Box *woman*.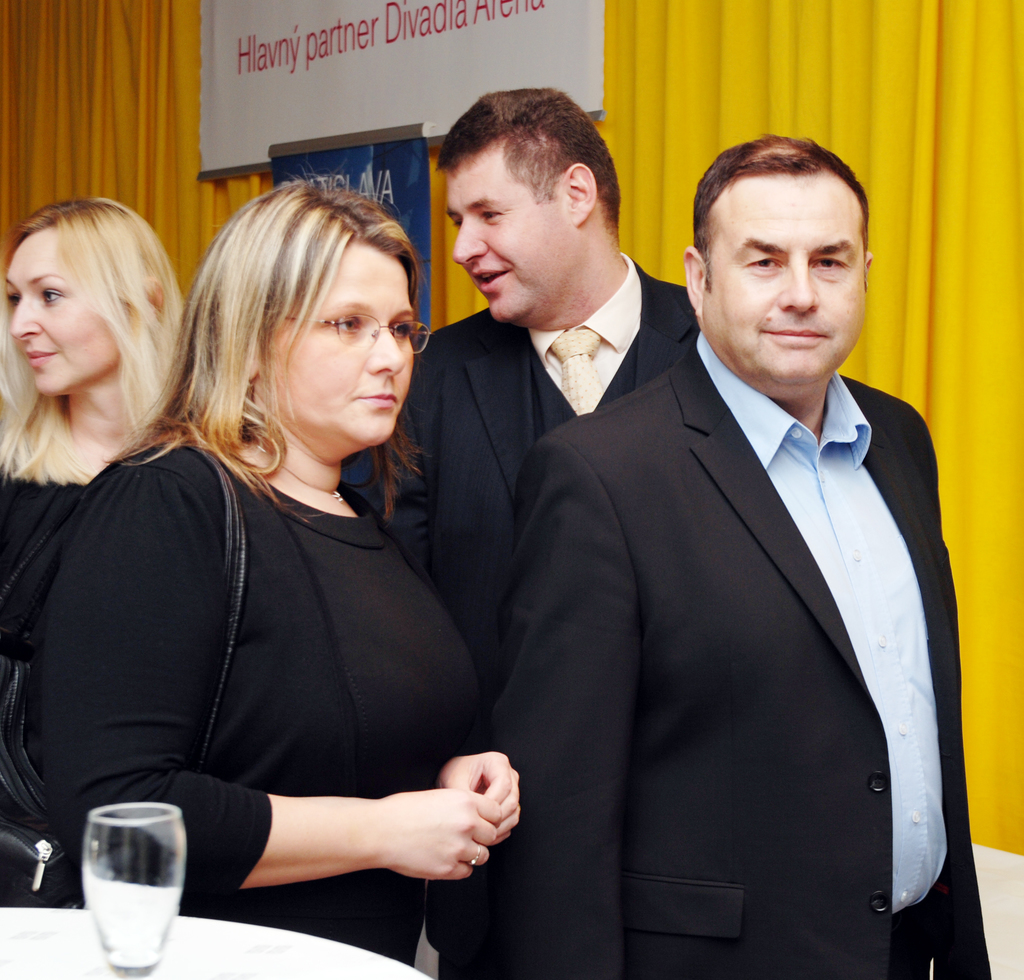
bbox=[77, 178, 472, 979].
